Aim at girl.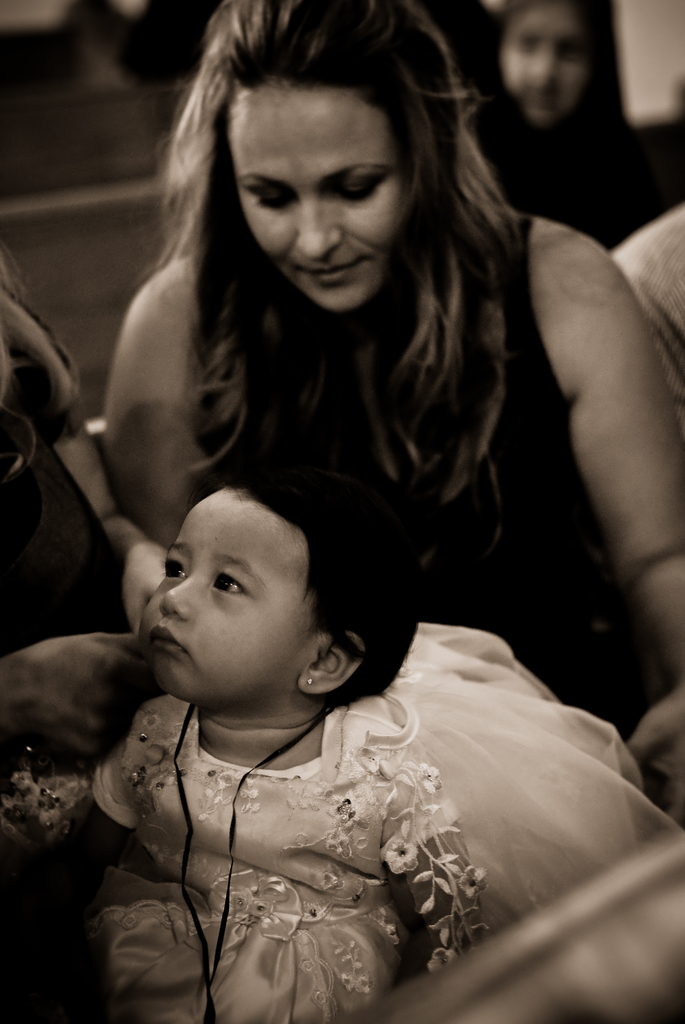
Aimed at pyautogui.locateOnScreen(461, 0, 677, 248).
